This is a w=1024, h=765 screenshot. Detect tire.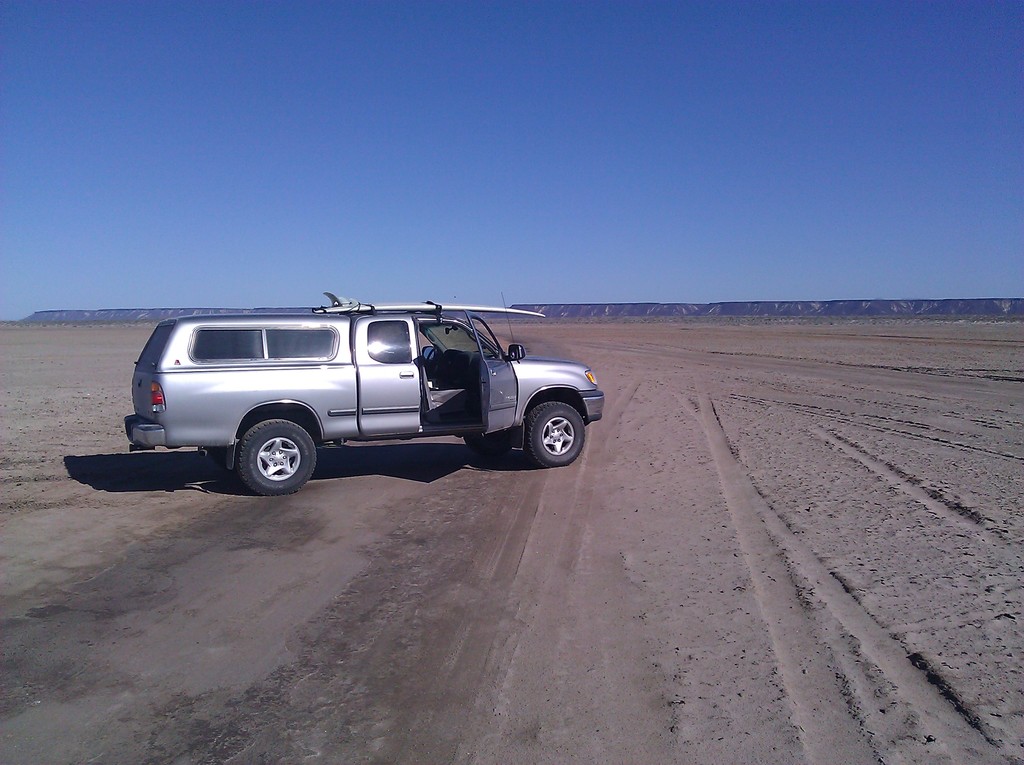
{"left": 218, "top": 409, "right": 314, "bottom": 491}.
